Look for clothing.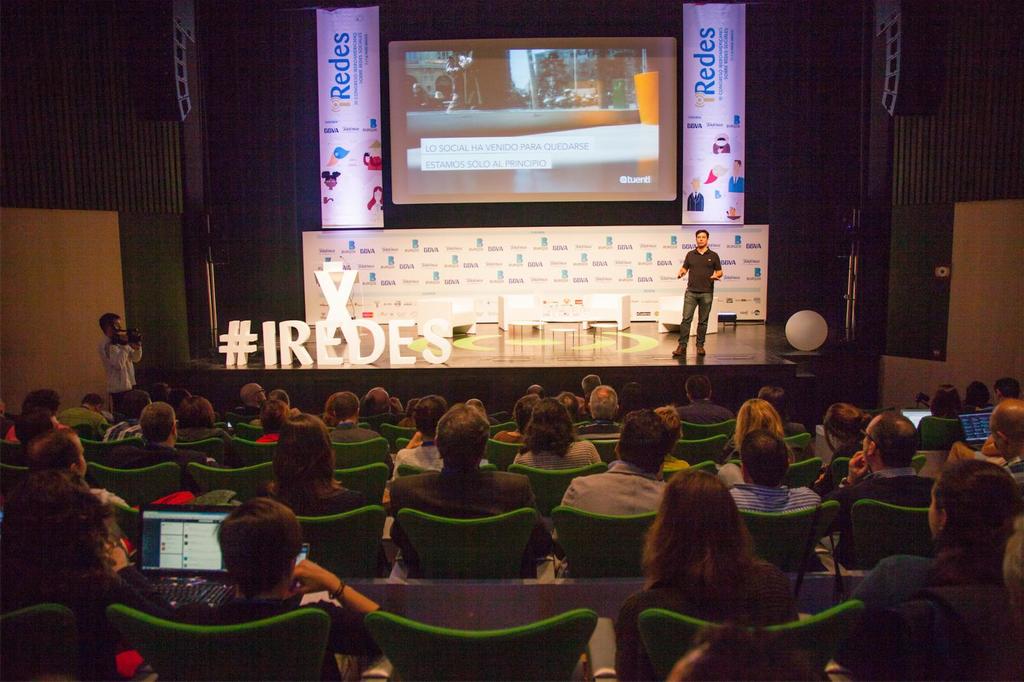
Found: locate(616, 560, 800, 647).
